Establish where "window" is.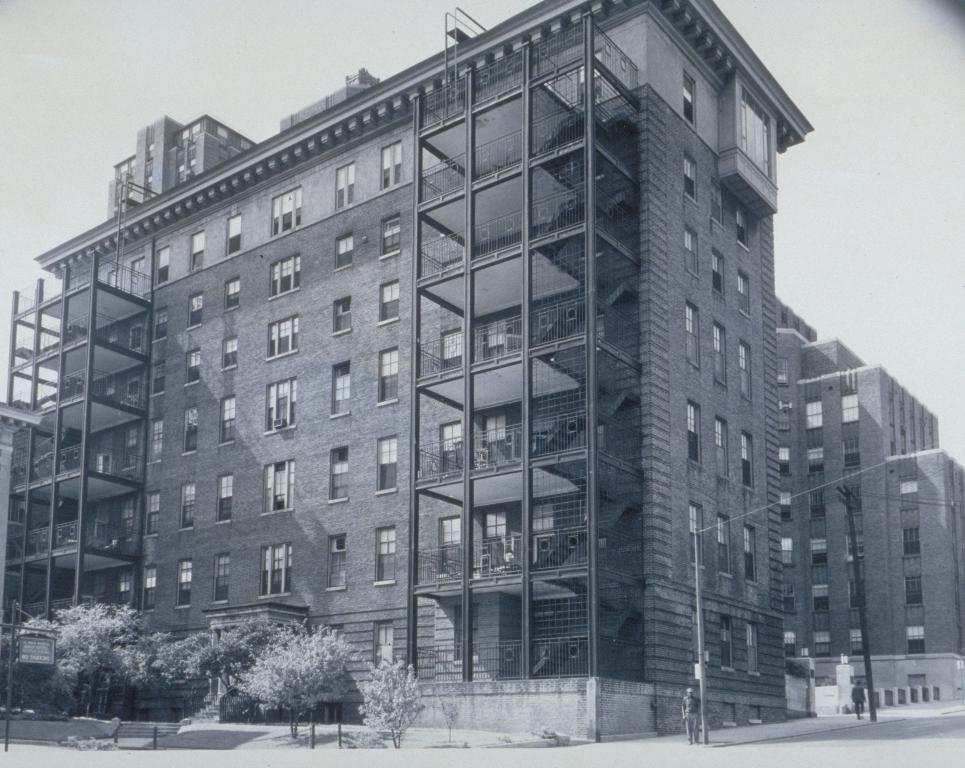
Established at select_region(330, 535, 343, 590).
